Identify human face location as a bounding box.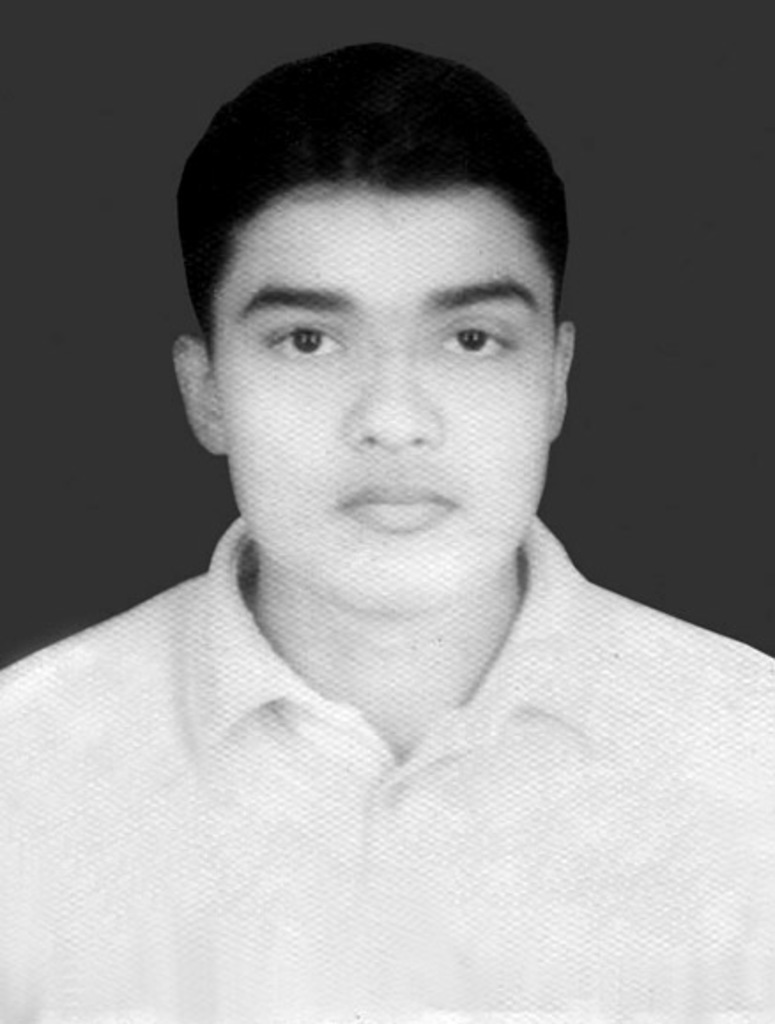
[211, 218, 559, 614].
